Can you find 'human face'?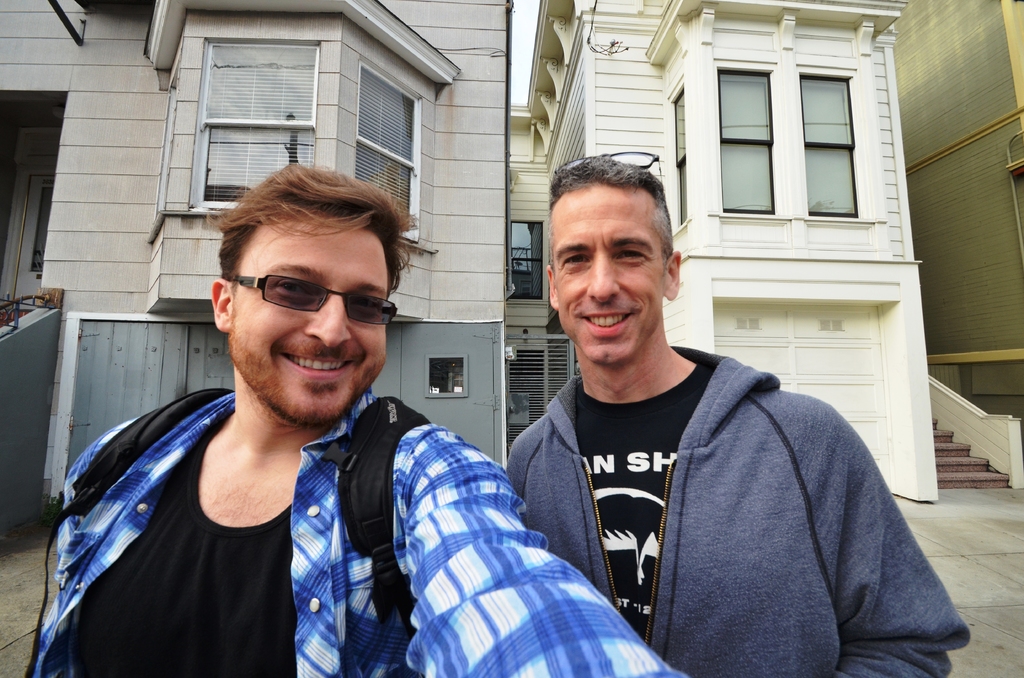
Yes, bounding box: pyautogui.locateOnScreen(232, 218, 387, 426).
